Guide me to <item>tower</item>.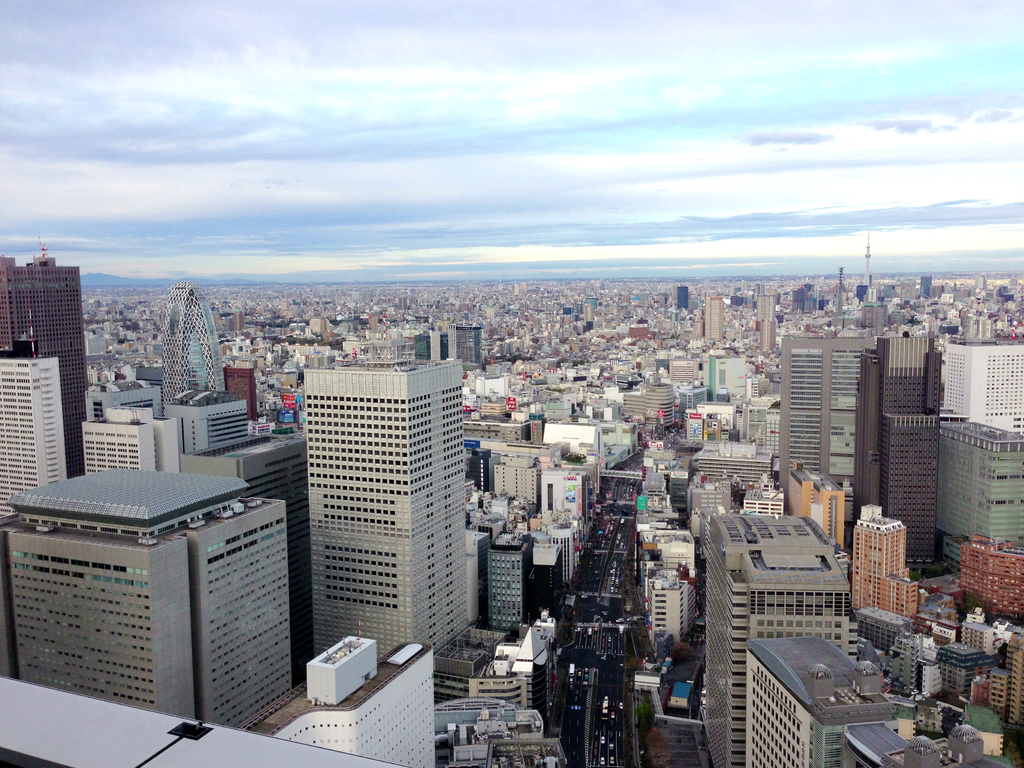
Guidance: <region>692, 520, 872, 767</region>.
